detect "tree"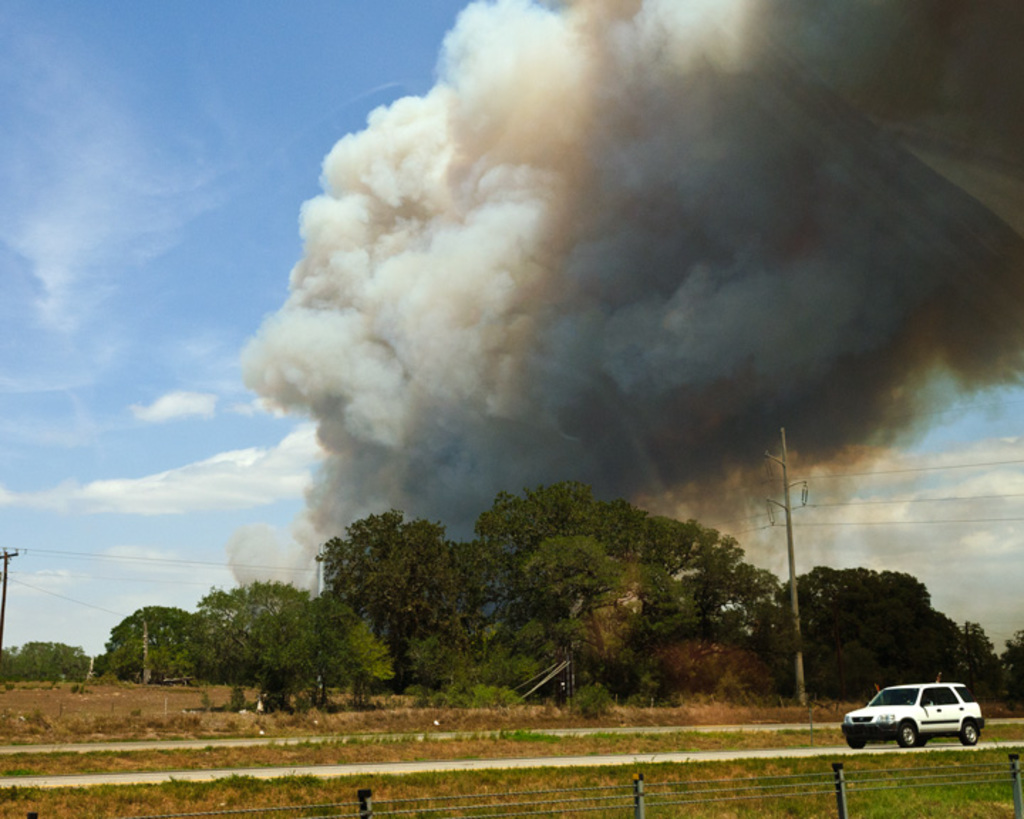
box(1011, 628, 1023, 694)
